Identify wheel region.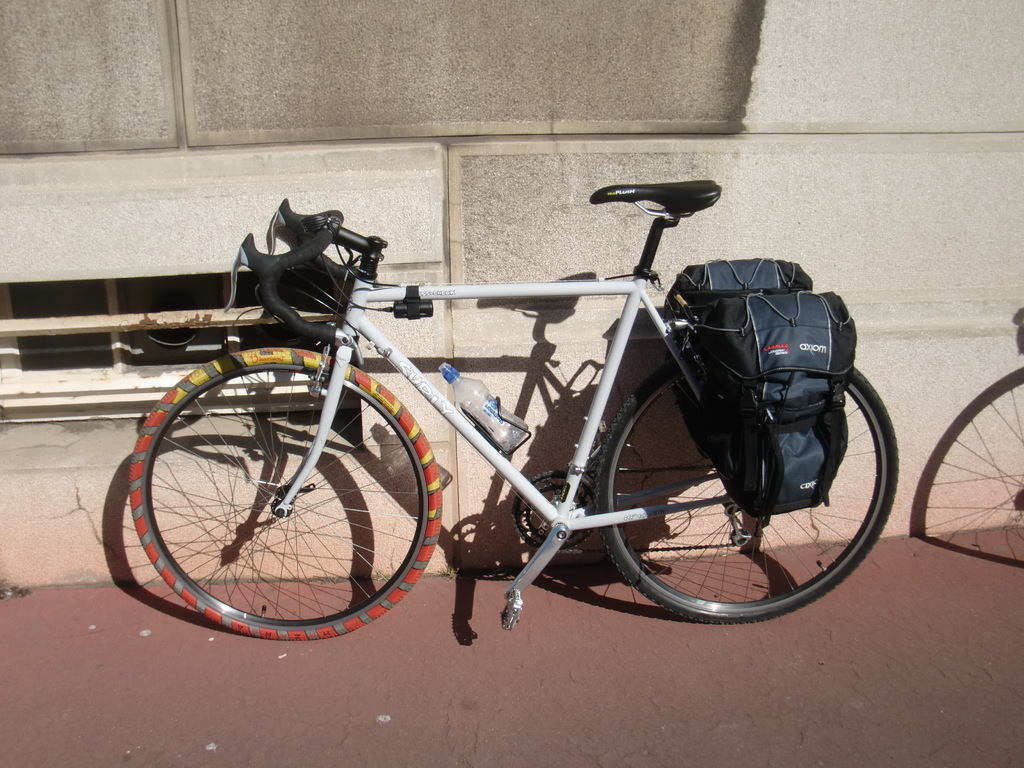
Region: 129,345,447,641.
